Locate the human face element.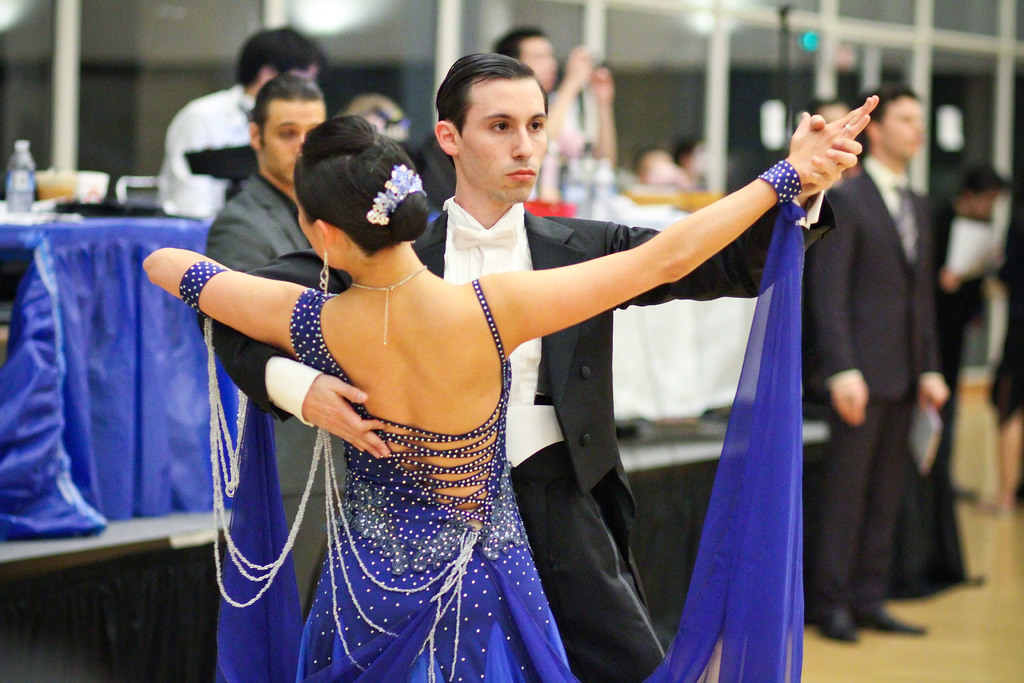
Element bbox: bbox=(521, 32, 557, 89).
